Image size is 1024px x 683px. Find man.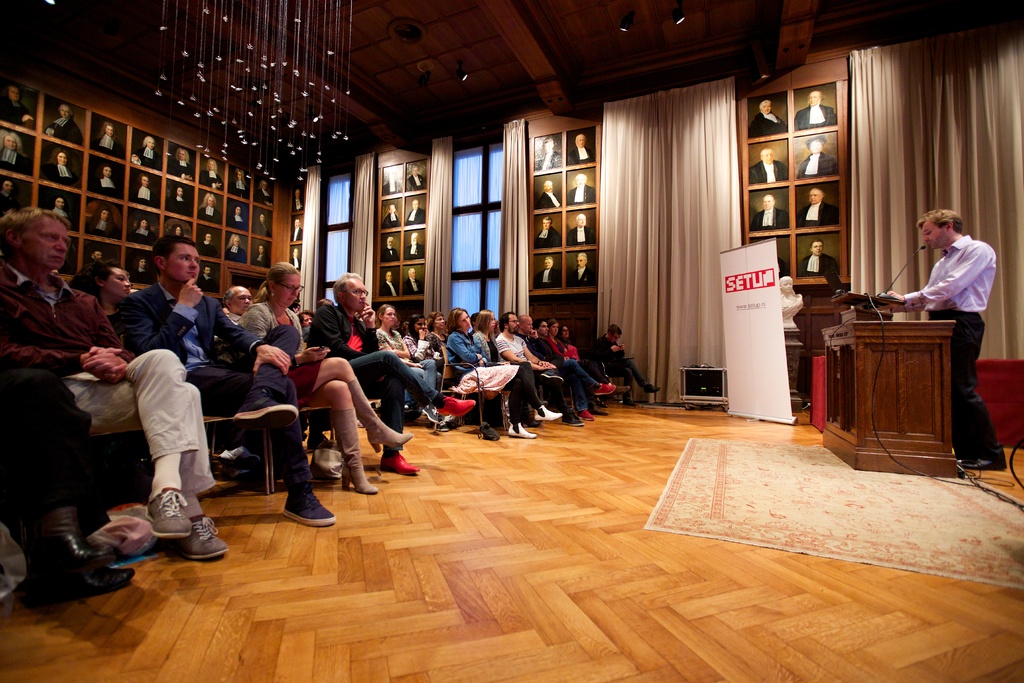
bbox=[750, 197, 792, 227].
